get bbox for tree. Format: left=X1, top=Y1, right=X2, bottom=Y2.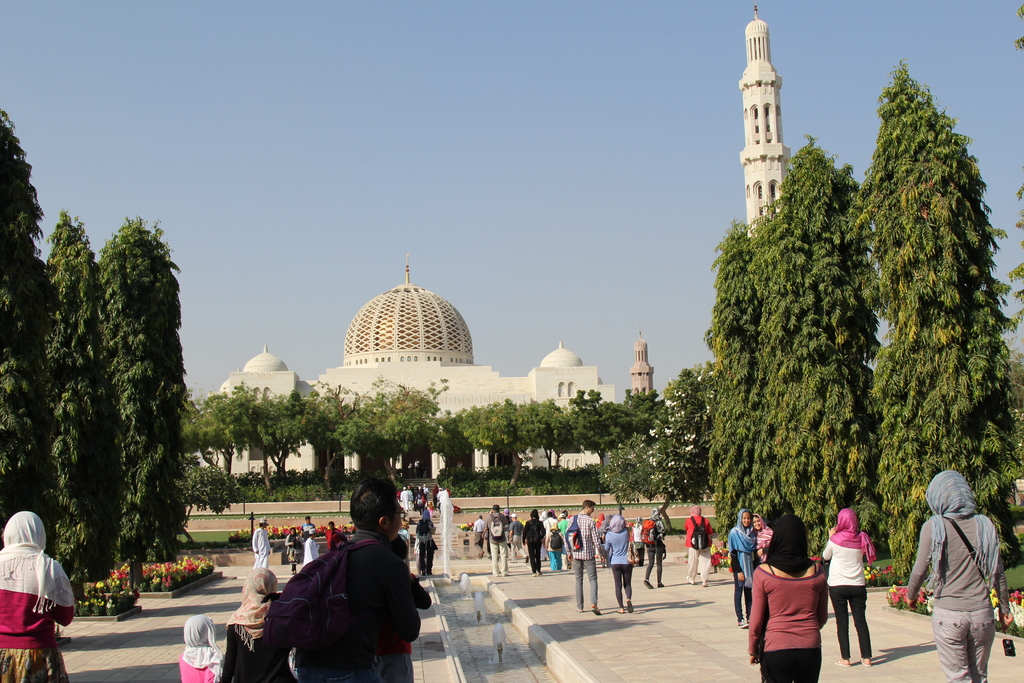
left=333, top=387, right=435, bottom=471.
